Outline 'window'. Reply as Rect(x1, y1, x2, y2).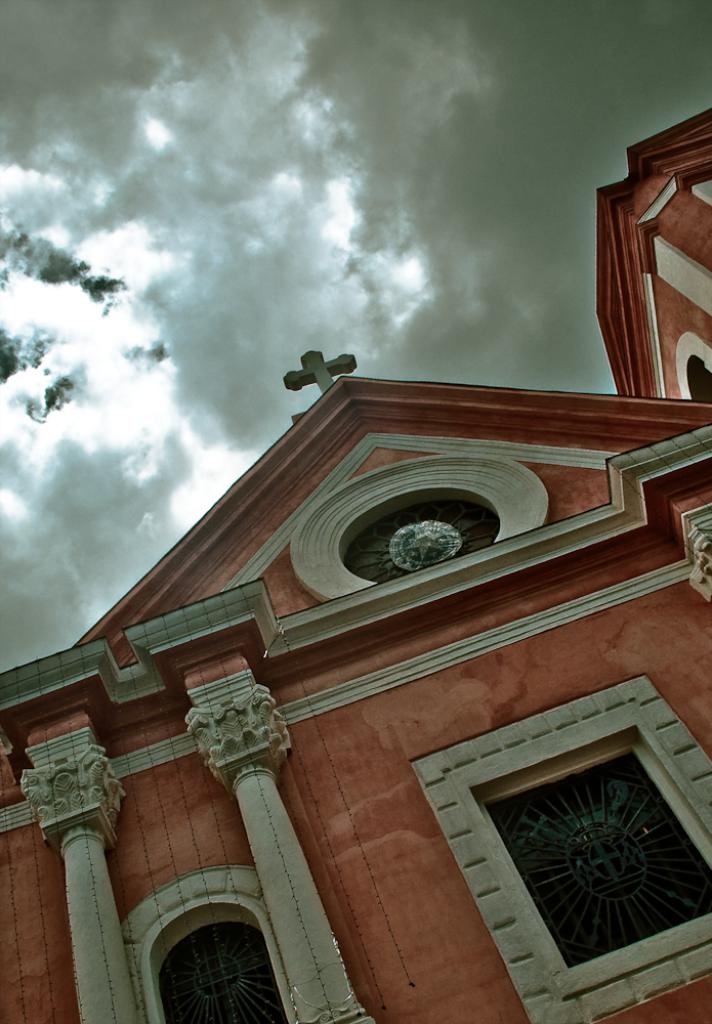
Rect(463, 728, 693, 954).
